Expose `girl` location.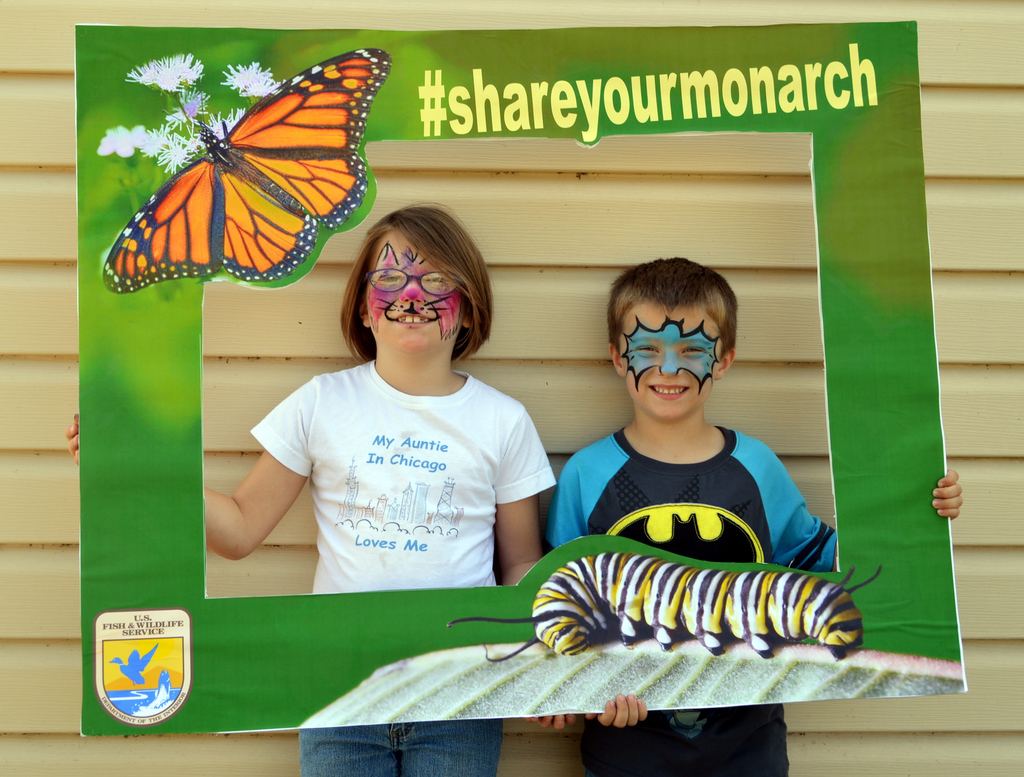
Exposed at select_region(68, 200, 574, 776).
